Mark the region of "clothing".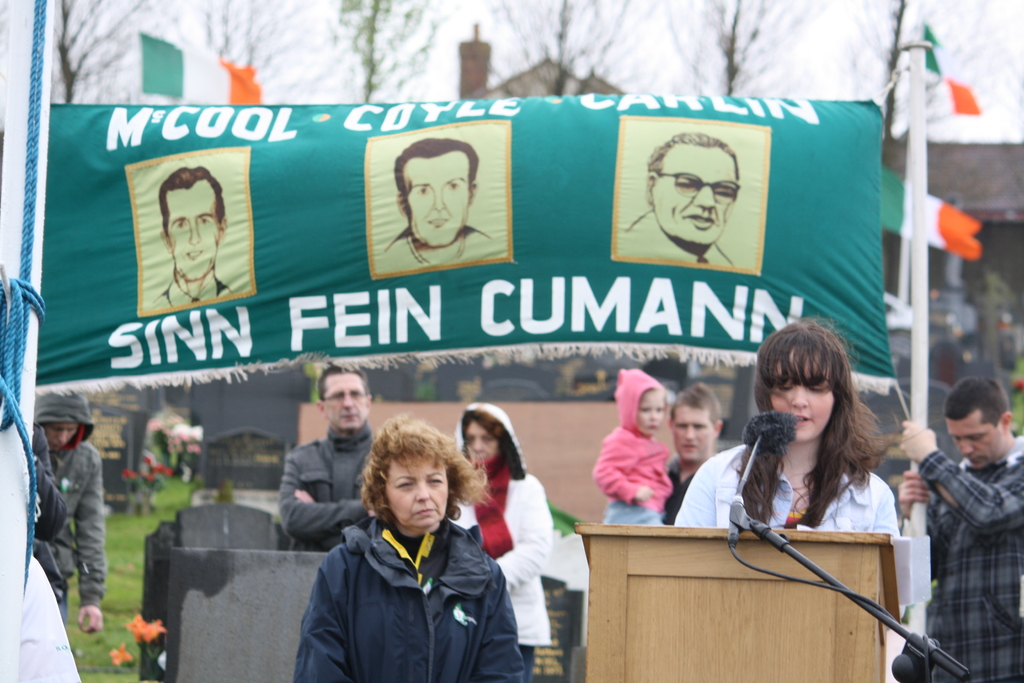
Region: {"left": 449, "top": 401, "right": 556, "bottom": 672}.
